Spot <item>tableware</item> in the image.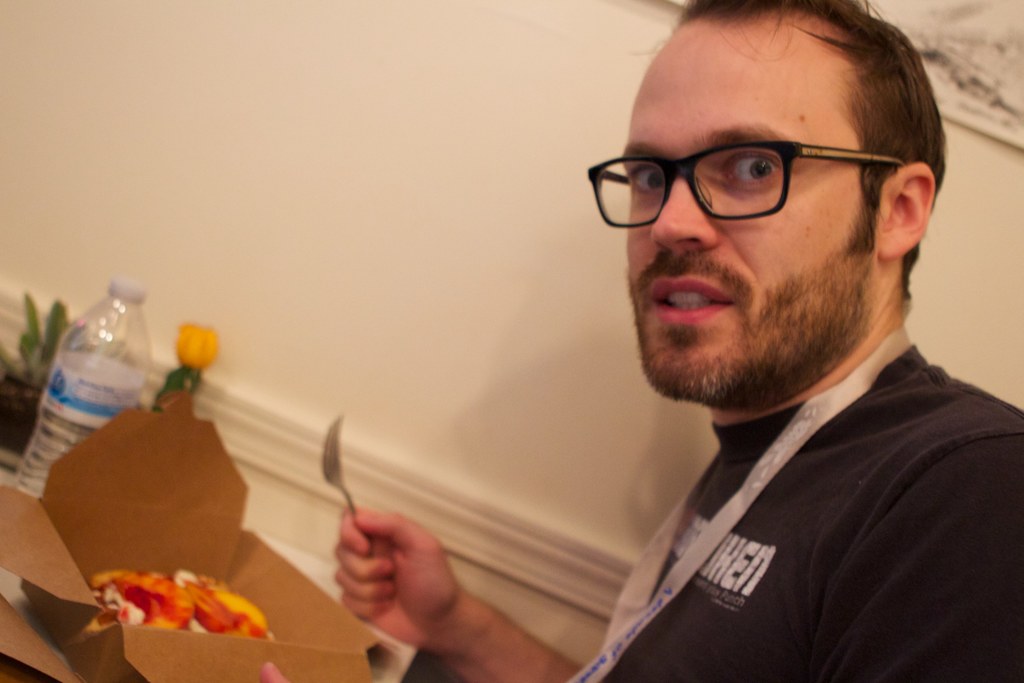
<item>tableware</item> found at rect(321, 411, 360, 519).
